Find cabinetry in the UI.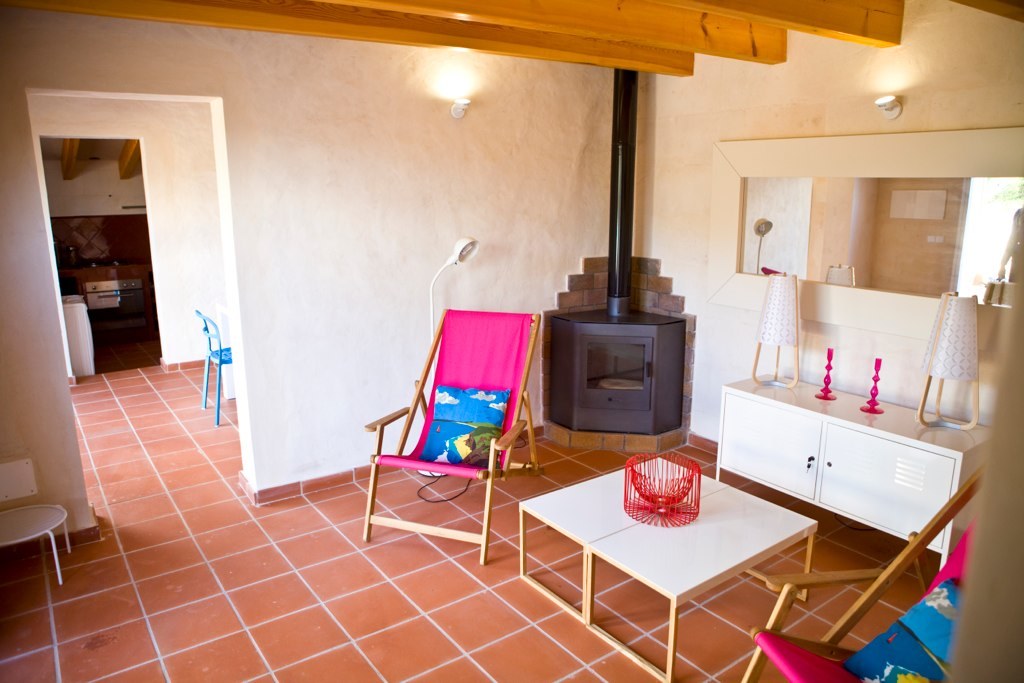
UI element at 710 370 993 570.
